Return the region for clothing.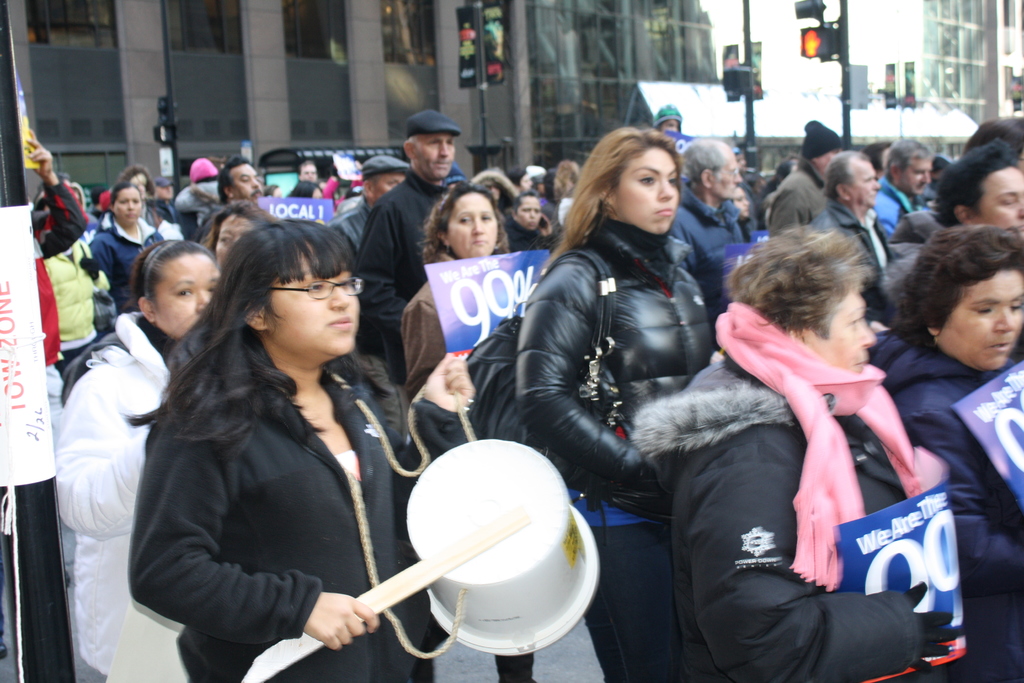
(left=152, top=197, right=177, bottom=229).
